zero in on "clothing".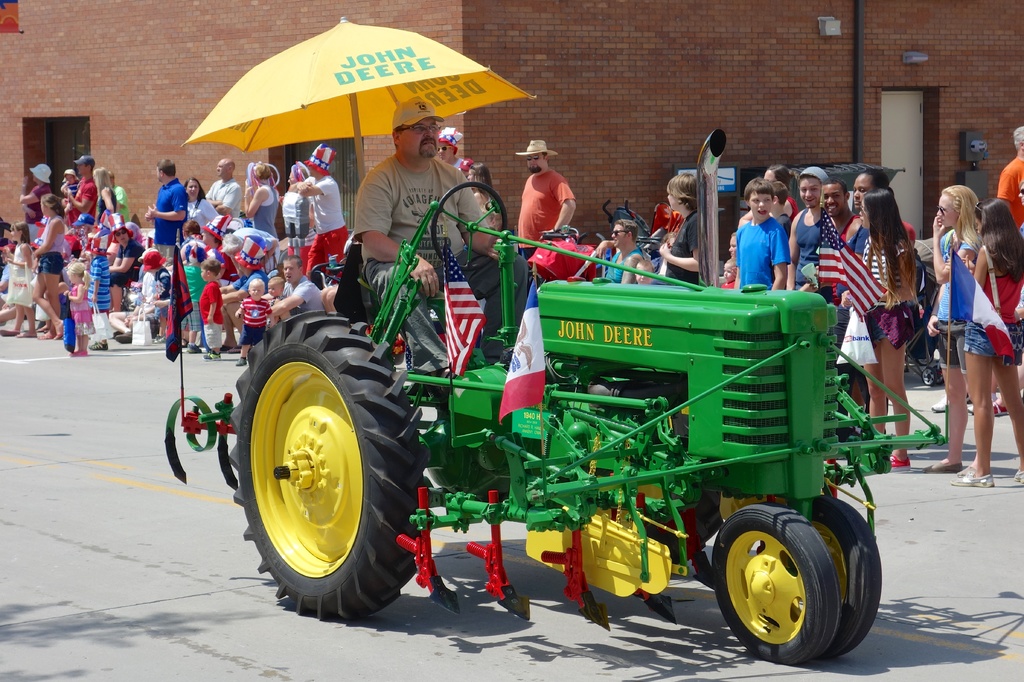
Zeroed in: [left=927, top=228, right=984, bottom=369].
